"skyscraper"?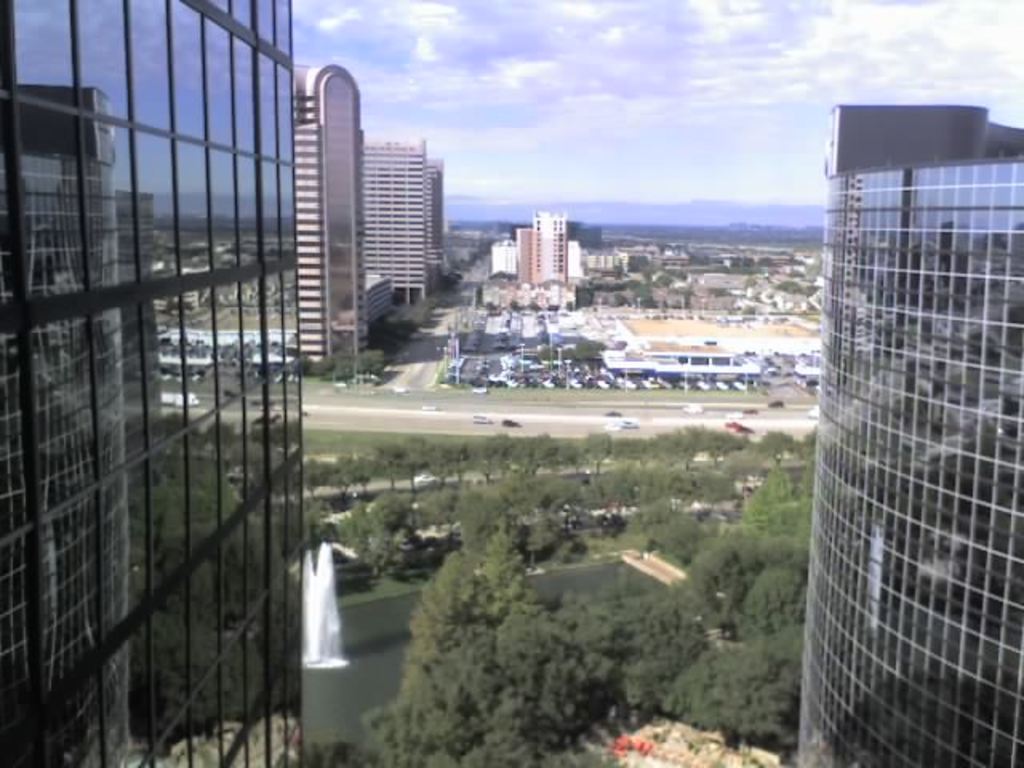
(left=0, top=0, right=301, bottom=763)
